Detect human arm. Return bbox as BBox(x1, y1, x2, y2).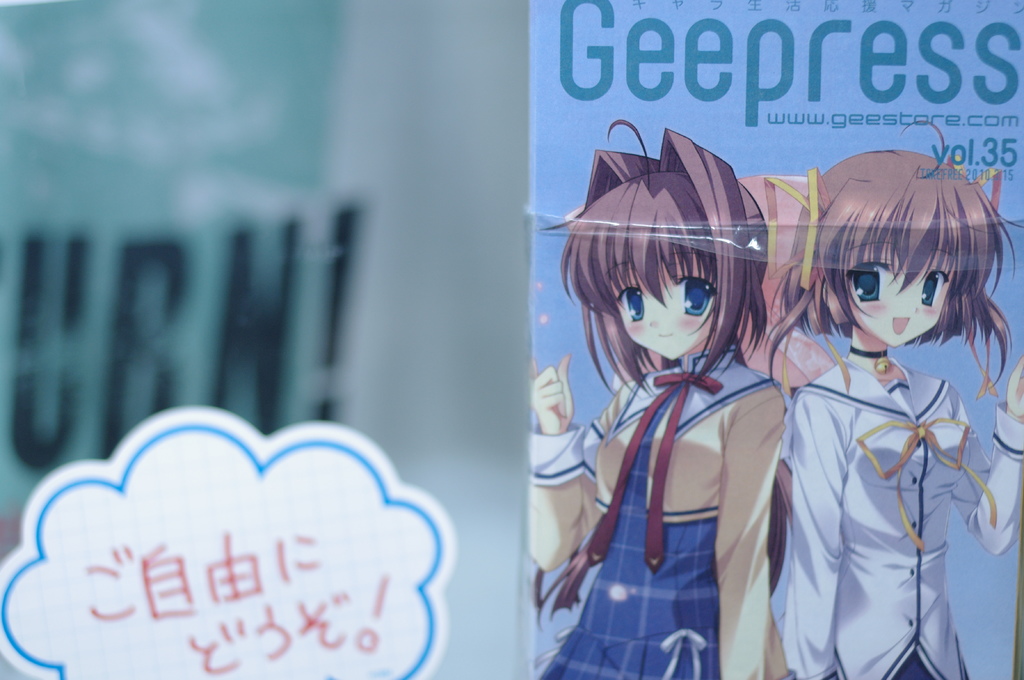
BBox(946, 356, 1023, 560).
